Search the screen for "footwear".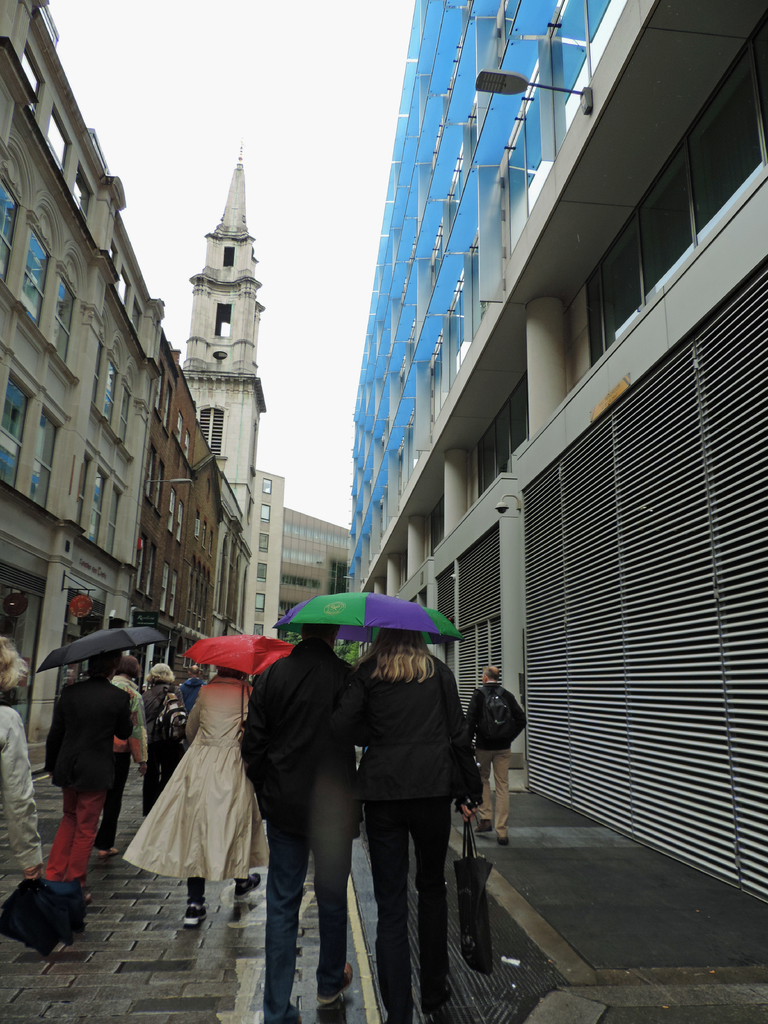
Found at left=233, top=875, right=261, bottom=903.
